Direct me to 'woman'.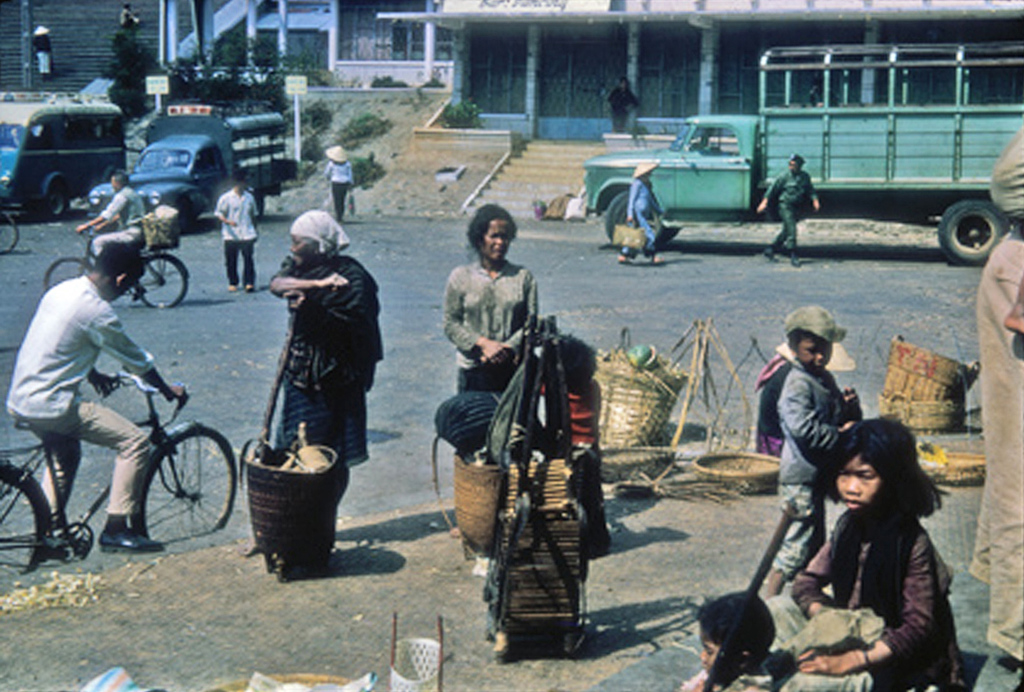
Direction: bbox=[324, 146, 358, 222].
